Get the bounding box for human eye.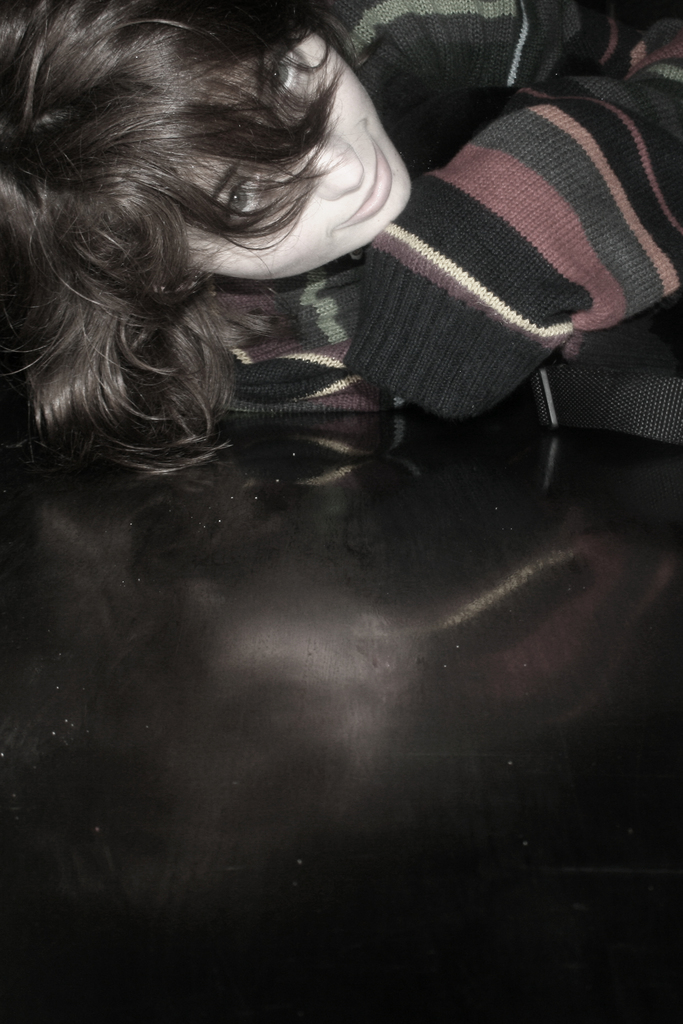
224:164:258:227.
